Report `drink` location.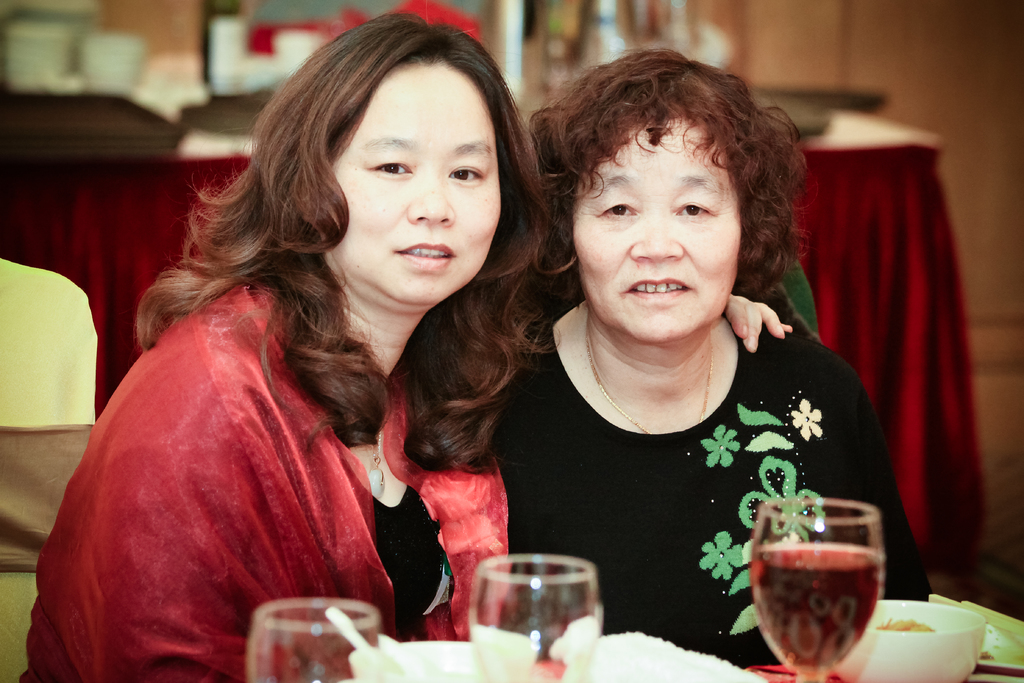
Report: <region>753, 543, 884, 679</region>.
